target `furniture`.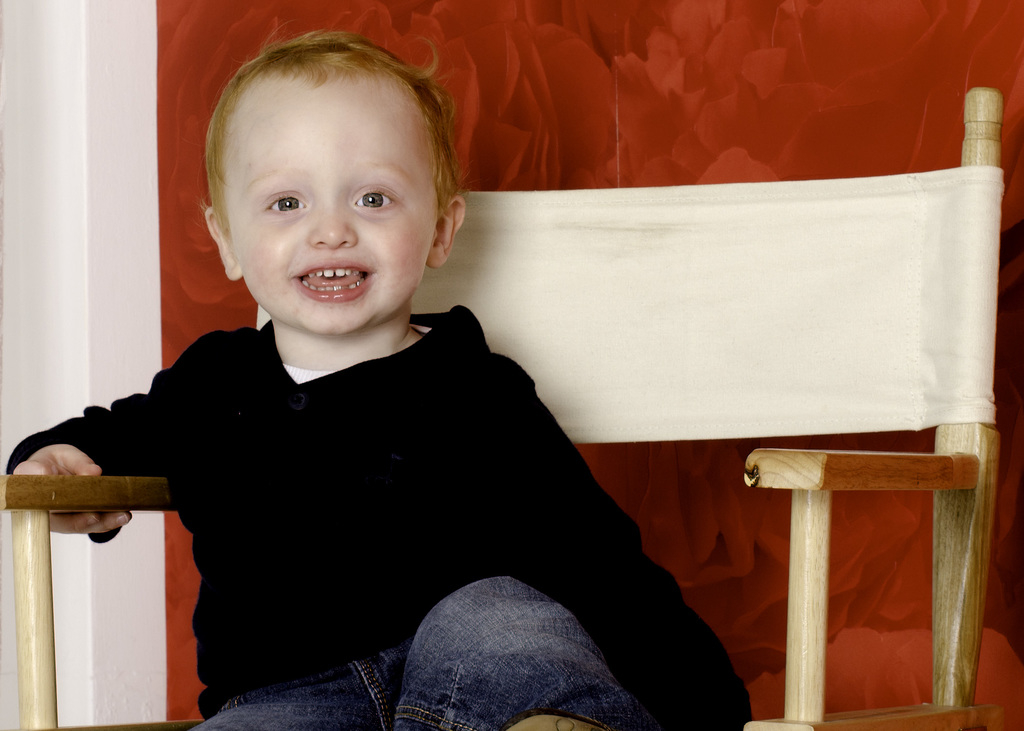
Target region: [0,81,1005,730].
